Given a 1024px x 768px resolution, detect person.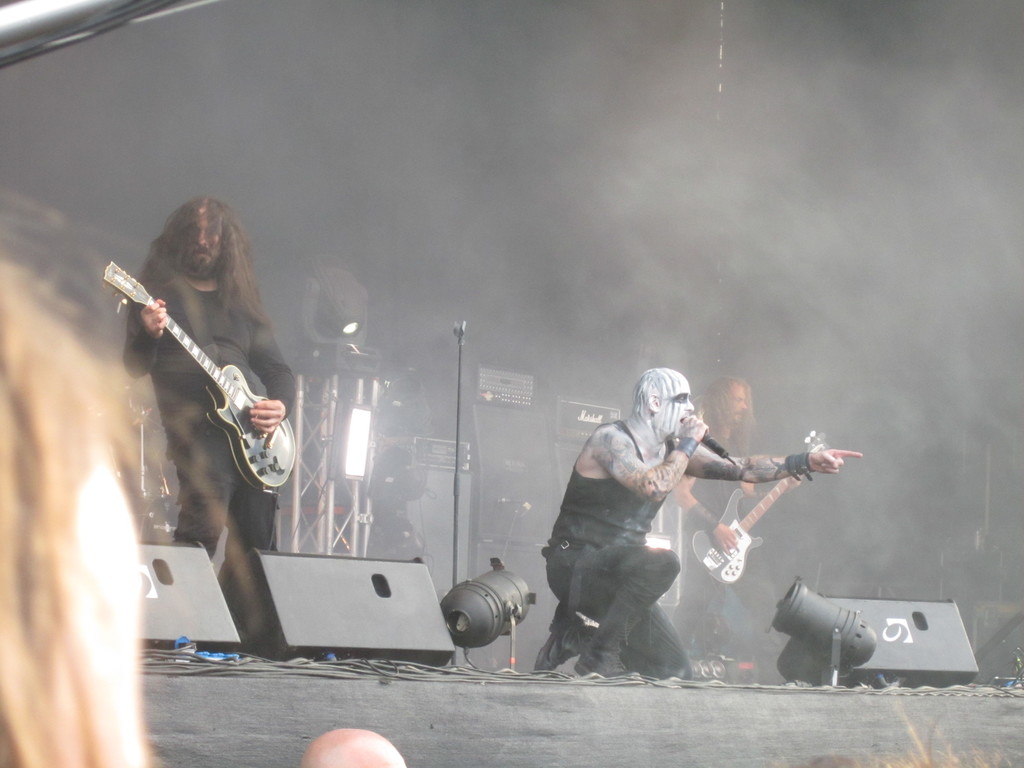
box=[532, 368, 859, 680].
